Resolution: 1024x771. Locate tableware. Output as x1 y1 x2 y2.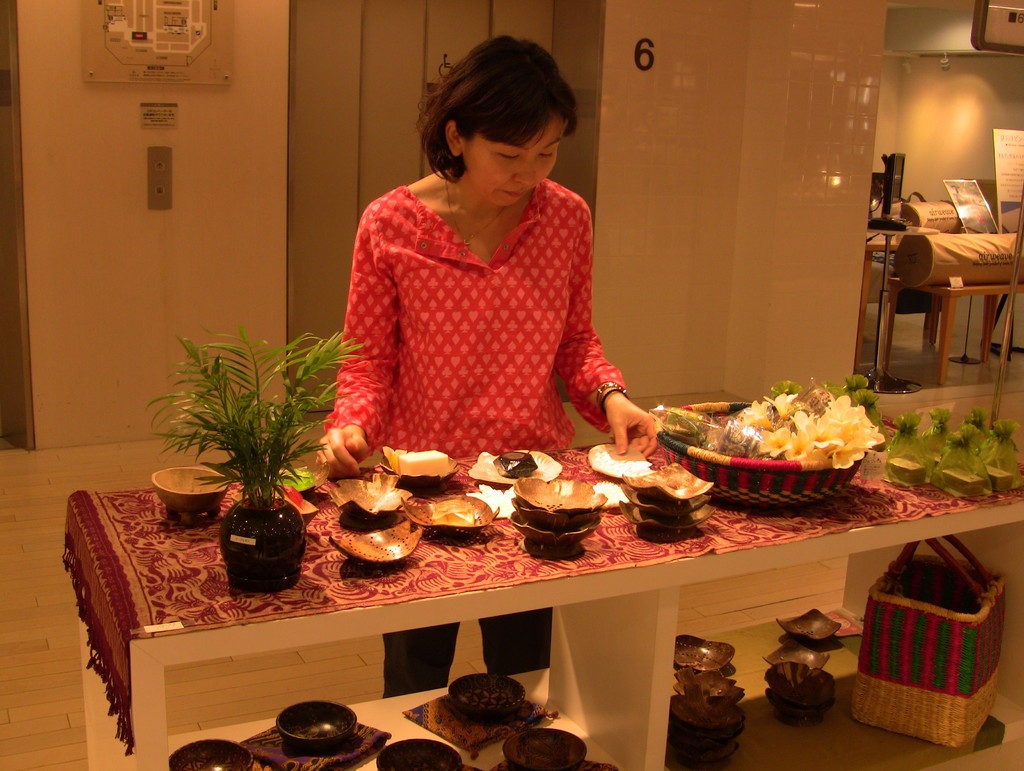
383 449 456 486.
